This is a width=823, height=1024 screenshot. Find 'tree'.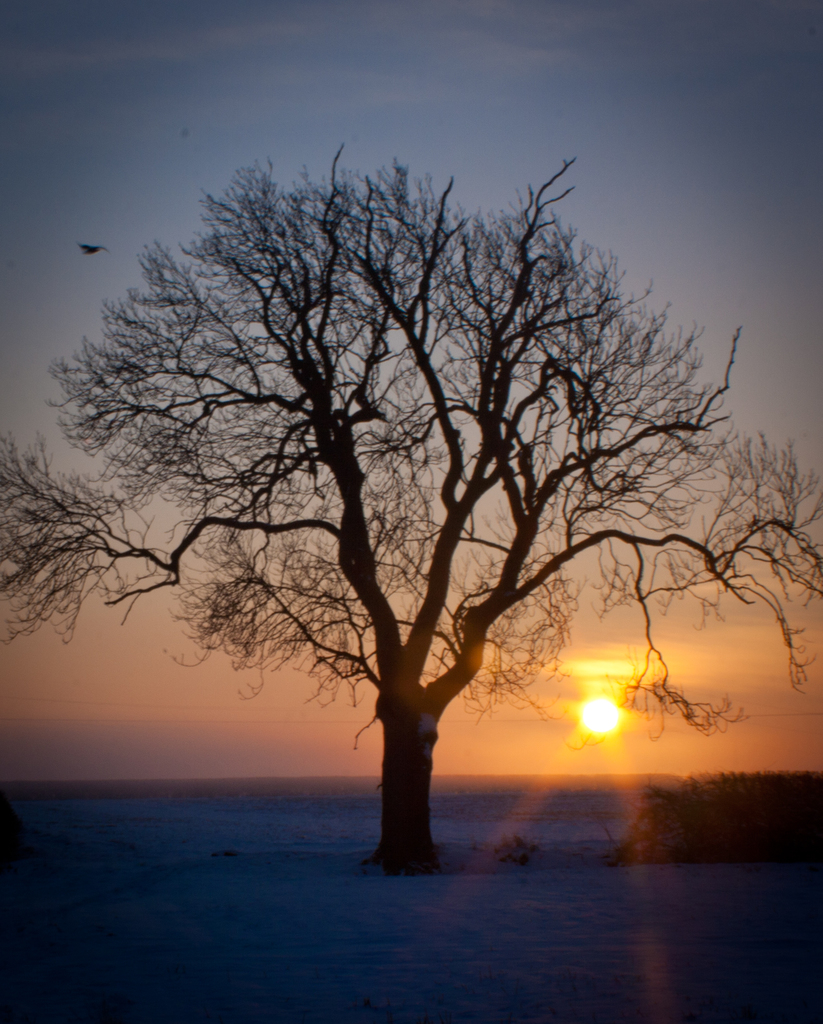
Bounding box: [49,85,761,865].
